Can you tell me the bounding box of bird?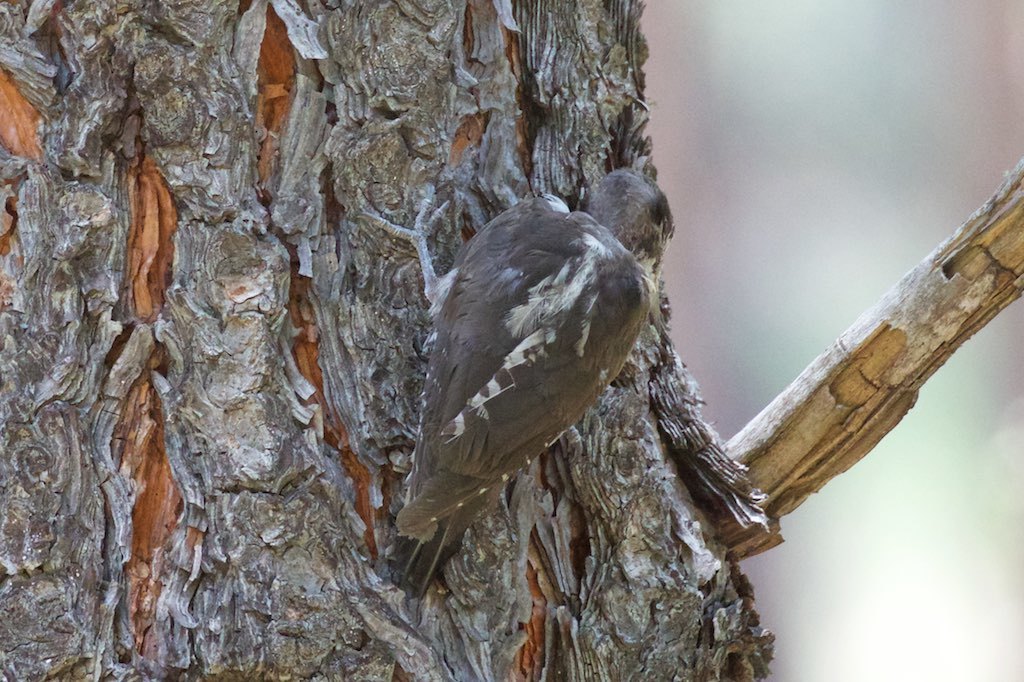
region(373, 154, 680, 608).
